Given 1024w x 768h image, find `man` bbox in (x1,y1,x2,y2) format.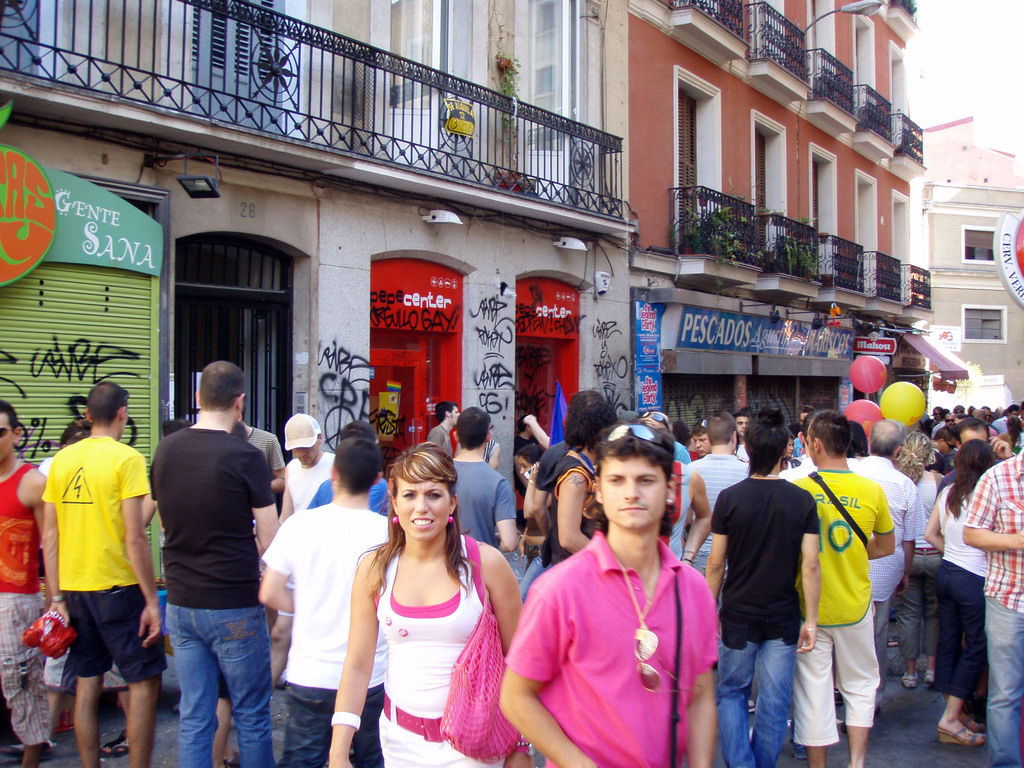
(961,449,1023,767).
